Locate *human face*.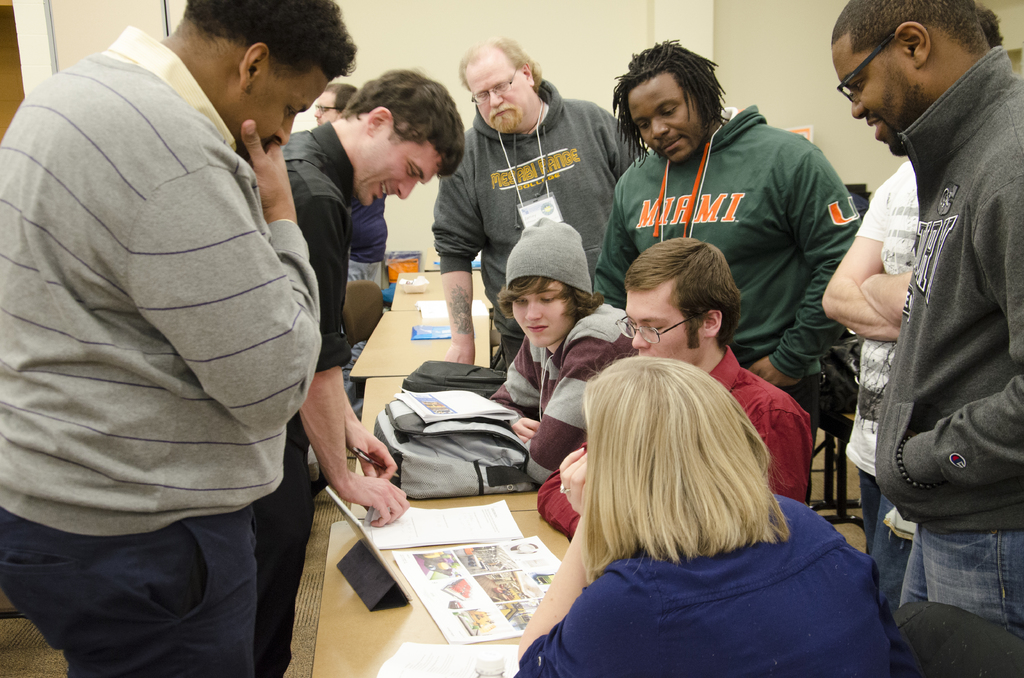
Bounding box: [x1=631, y1=288, x2=695, y2=367].
